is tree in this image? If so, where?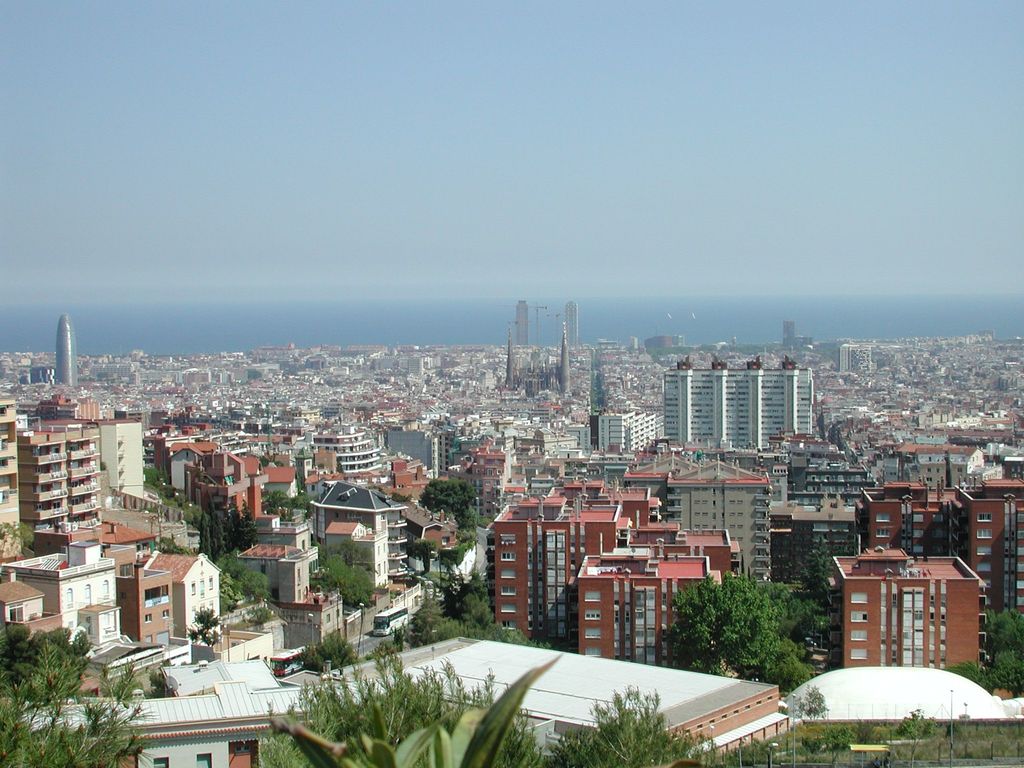
Yes, at crop(186, 608, 223, 646).
